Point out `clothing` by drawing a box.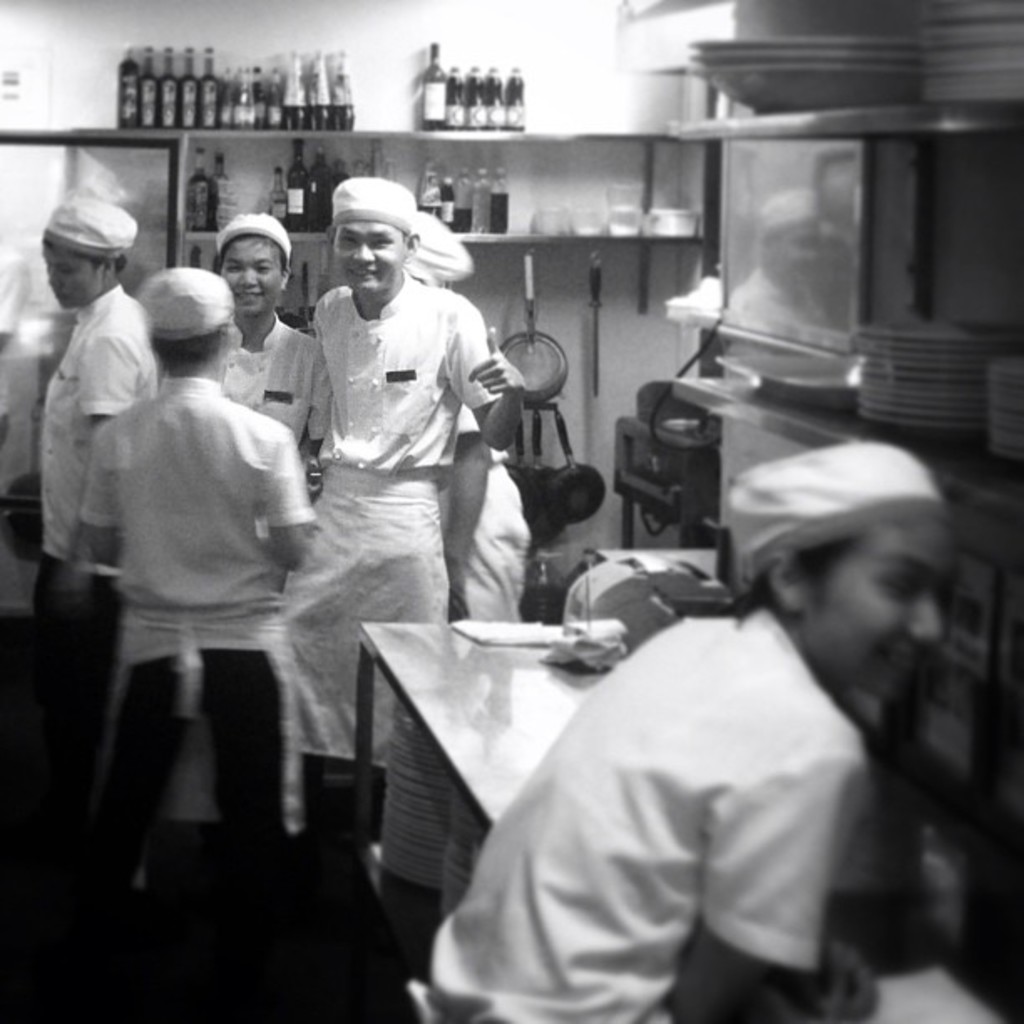
<region>214, 316, 331, 540</region>.
